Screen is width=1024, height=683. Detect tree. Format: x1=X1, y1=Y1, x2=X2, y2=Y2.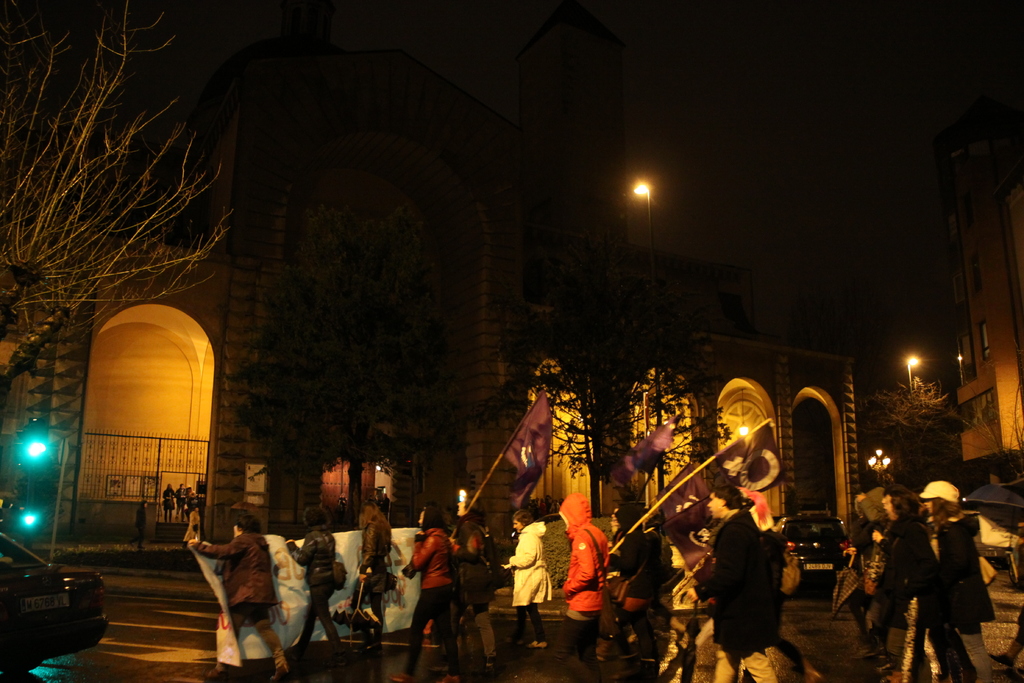
x1=0, y1=5, x2=242, y2=409.
